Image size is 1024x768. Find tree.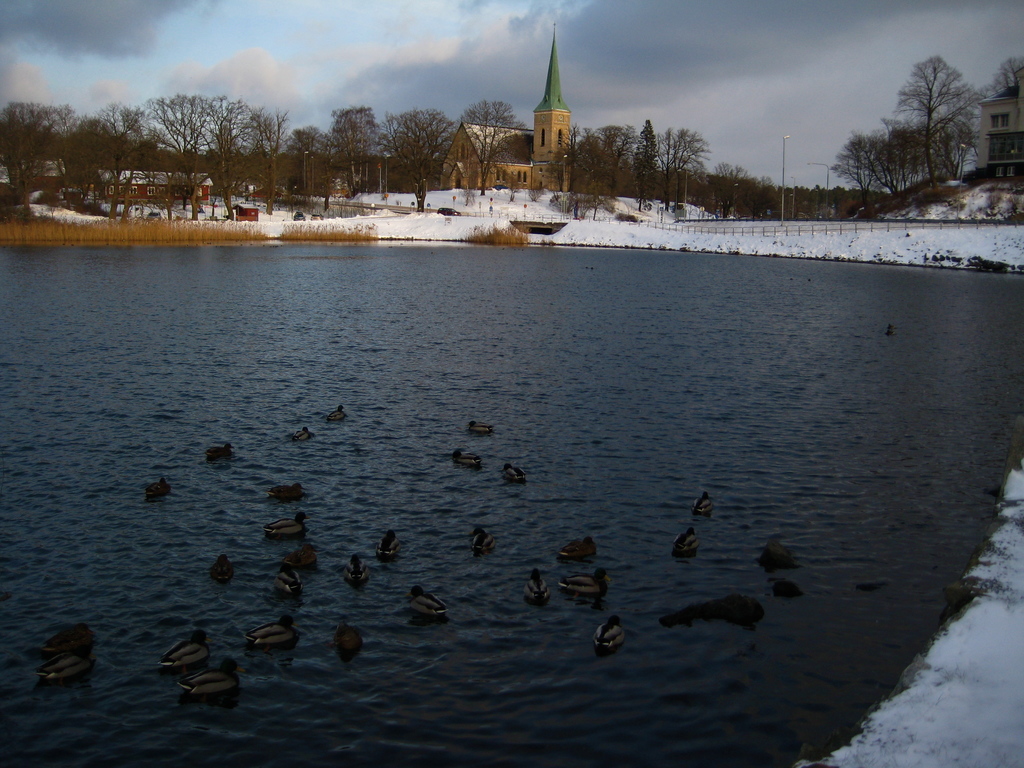
left=383, top=106, right=453, bottom=214.
